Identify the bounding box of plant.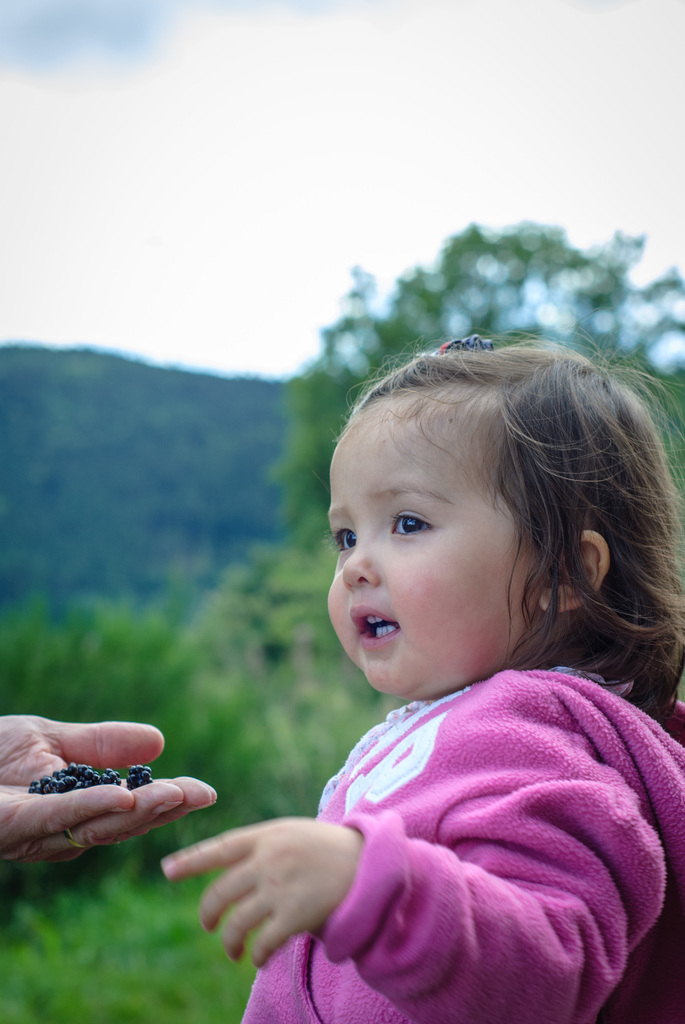
0 858 263 1023.
